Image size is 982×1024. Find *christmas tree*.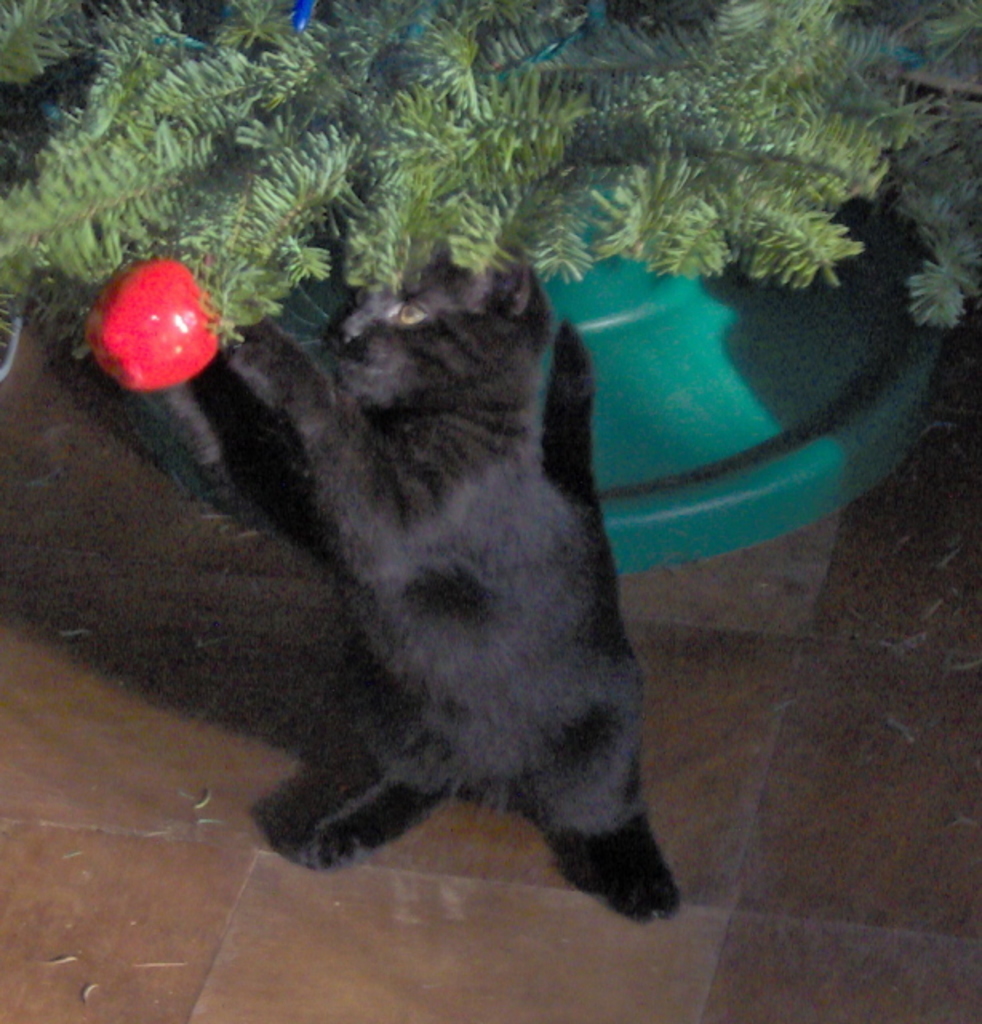
detection(0, 0, 980, 386).
